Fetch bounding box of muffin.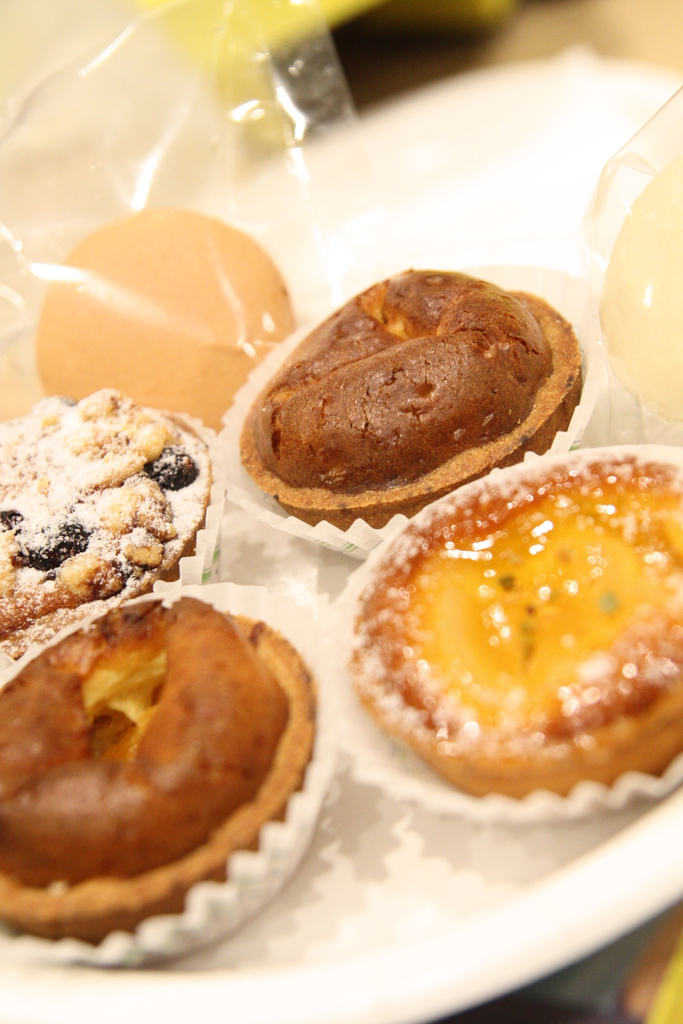
Bbox: pyautogui.locateOnScreen(210, 266, 609, 562).
